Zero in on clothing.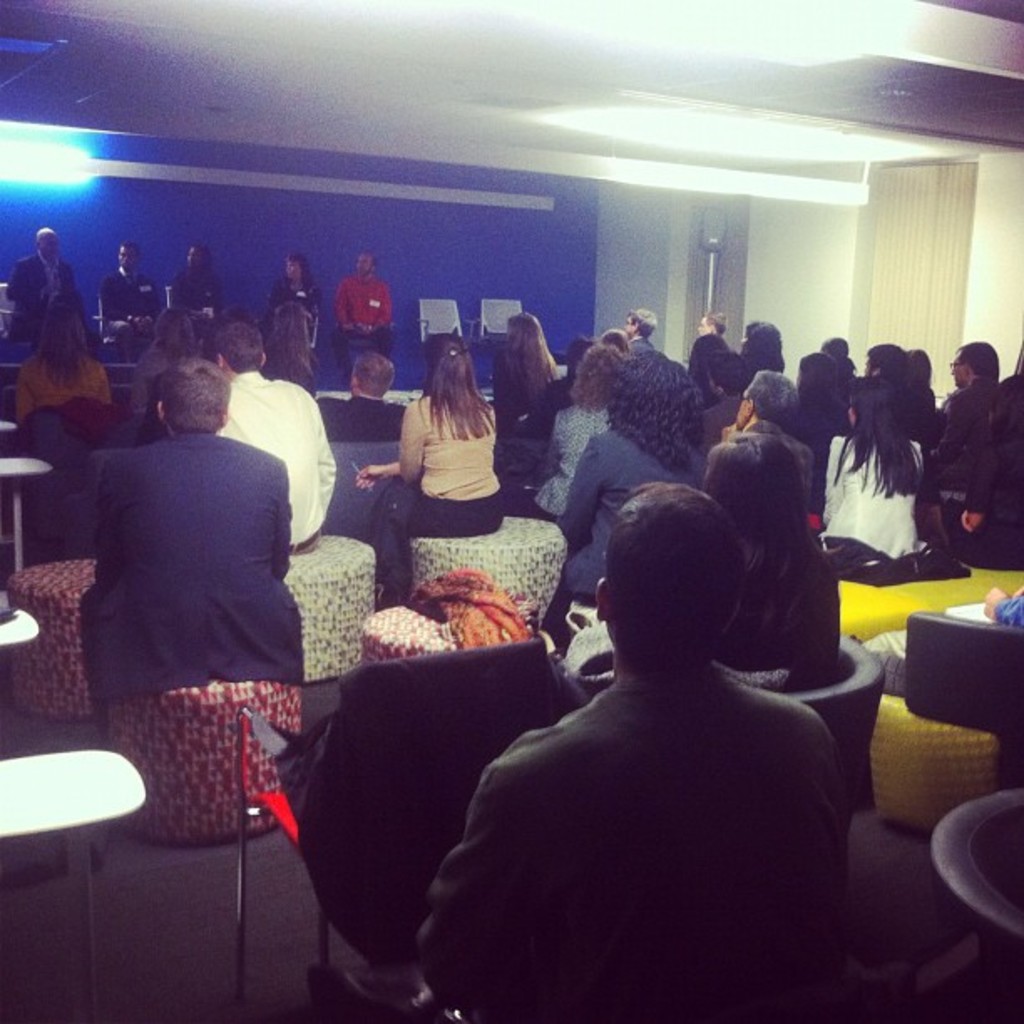
Zeroed in: x1=15, y1=351, x2=110, y2=425.
